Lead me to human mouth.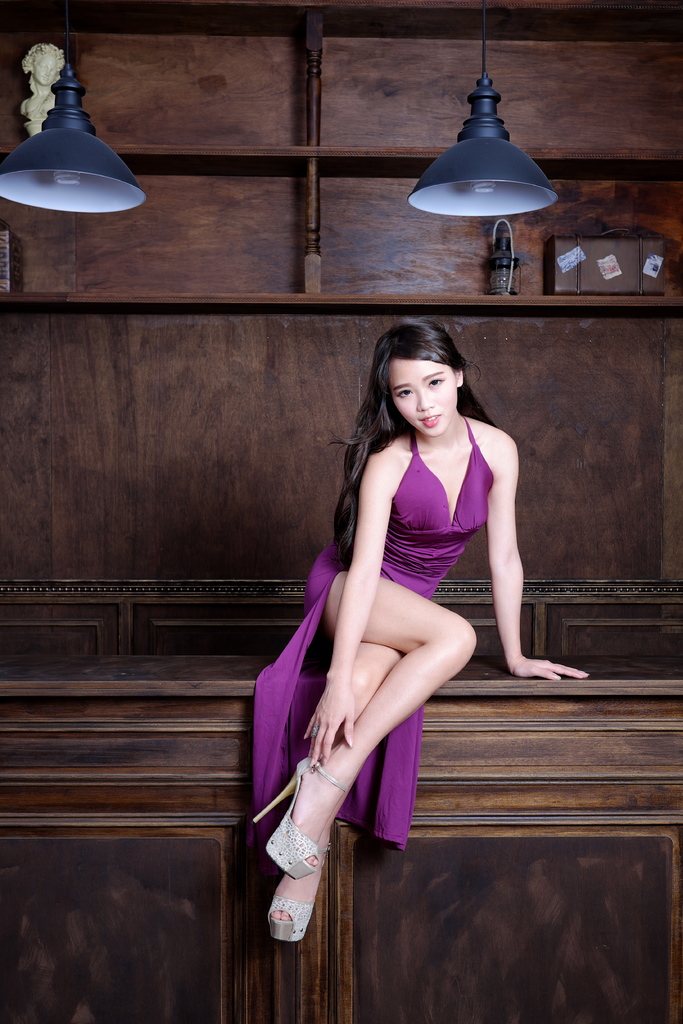
Lead to x1=417, y1=415, x2=438, y2=427.
